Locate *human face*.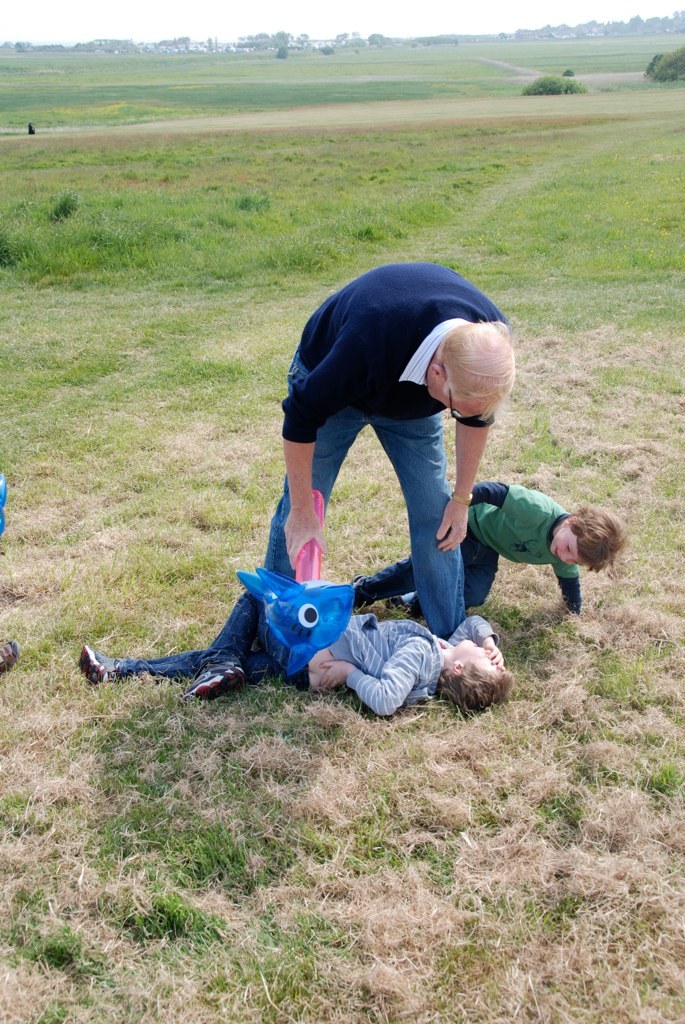
Bounding box: 429, 381, 479, 420.
